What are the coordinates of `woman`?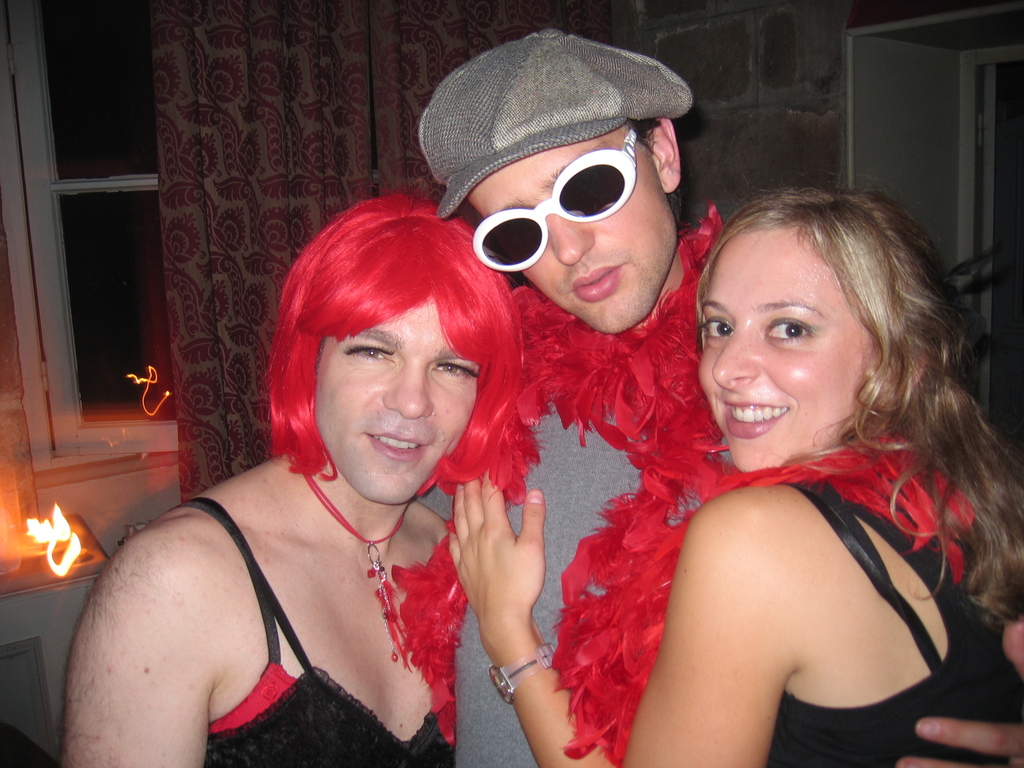
region(70, 167, 594, 767).
